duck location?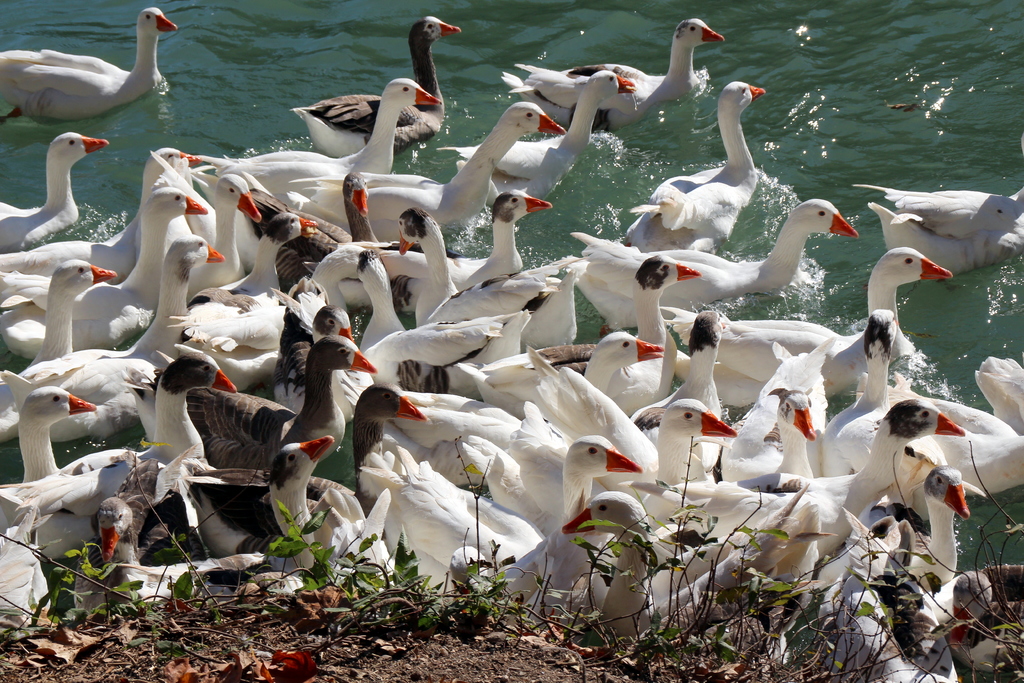
select_region(272, 419, 383, 559)
